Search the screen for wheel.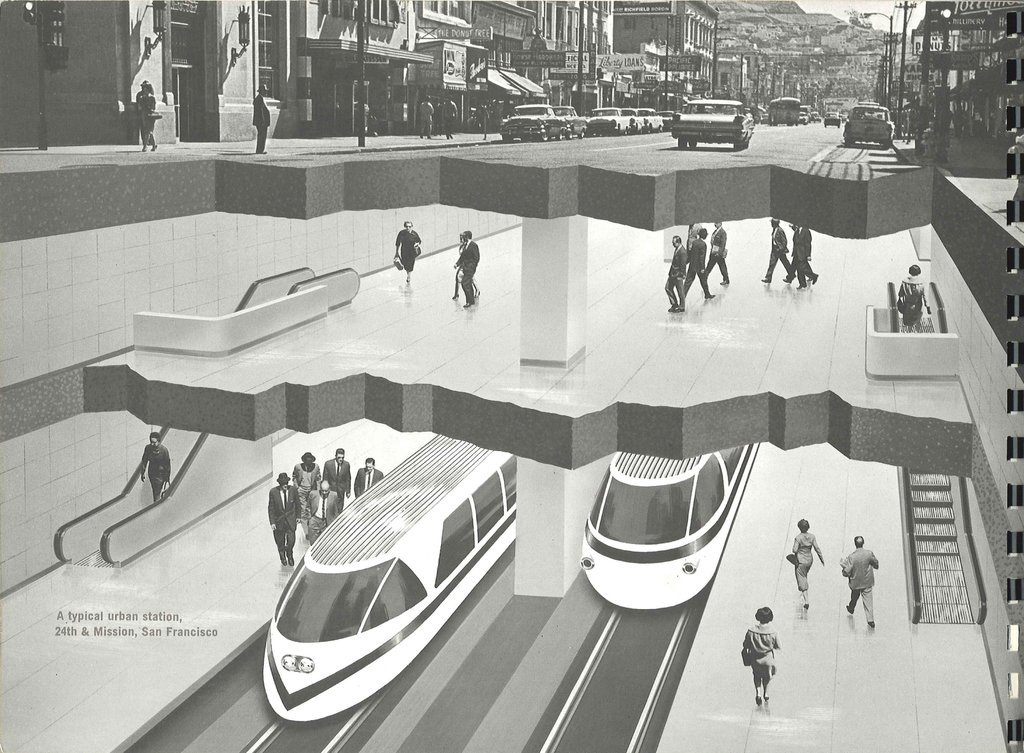
Found at {"left": 538, "top": 126, "right": 552, "bottom": 145}.
